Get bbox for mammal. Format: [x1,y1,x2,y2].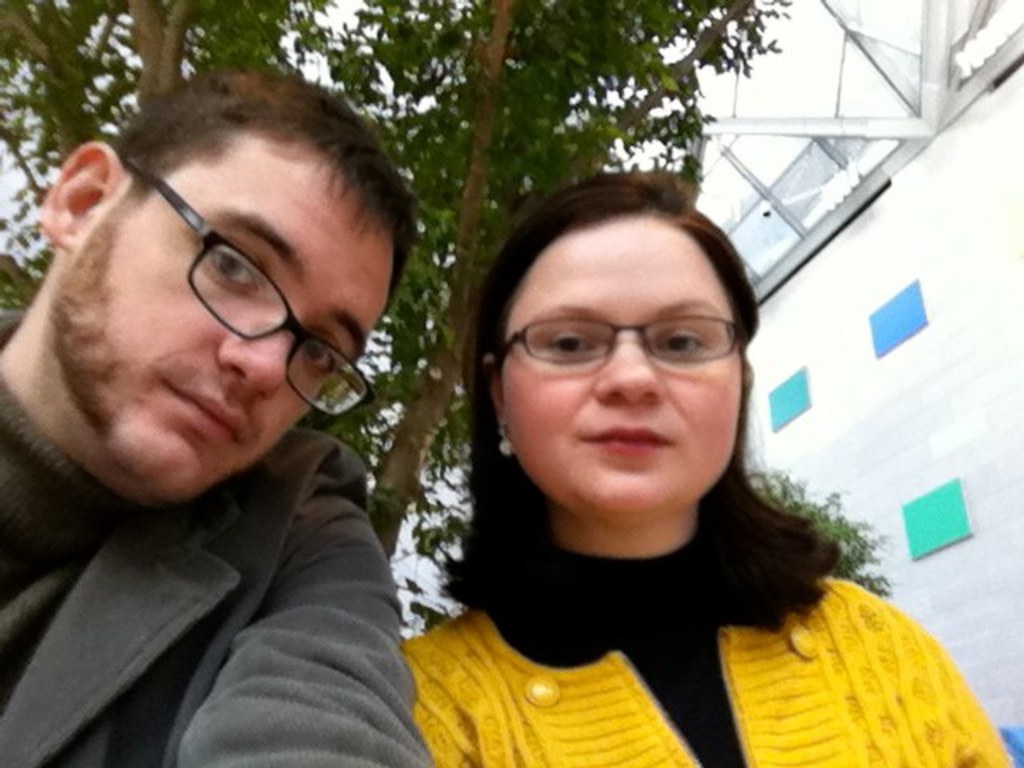
[0,58,446,766].
